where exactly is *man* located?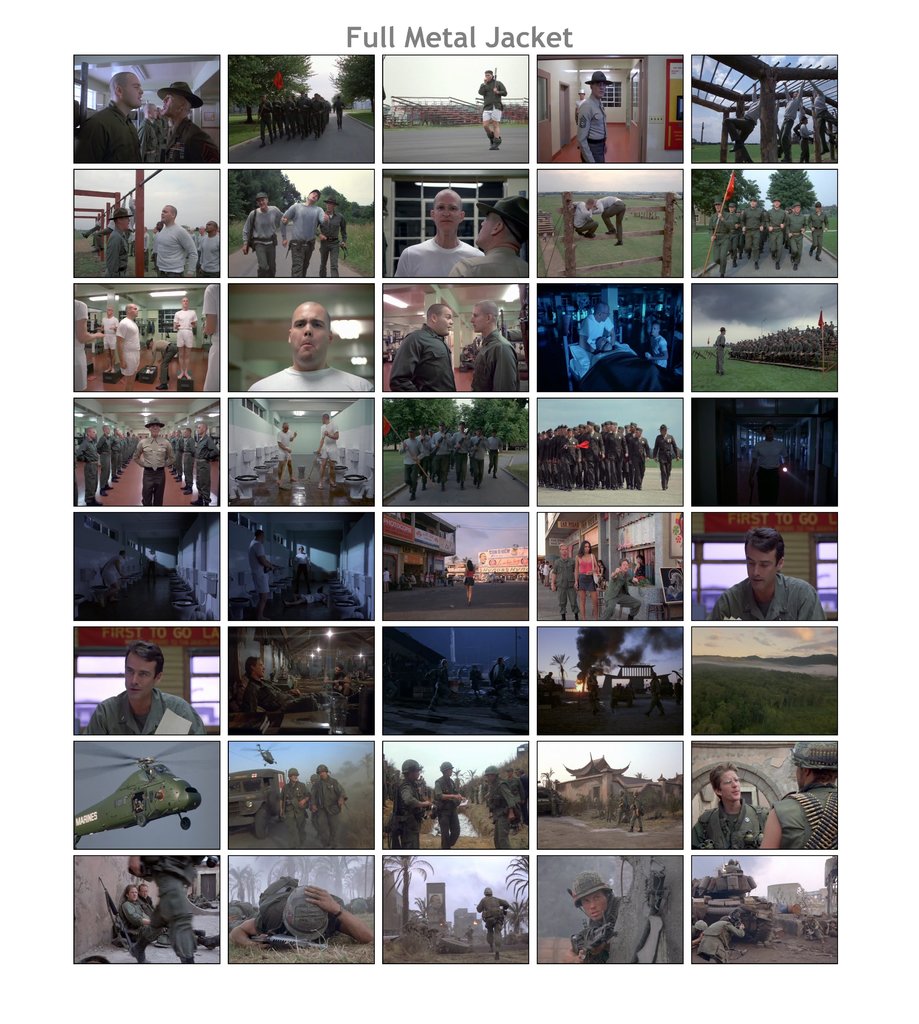
Its bounding box is box(643, 319, 671, 373).
